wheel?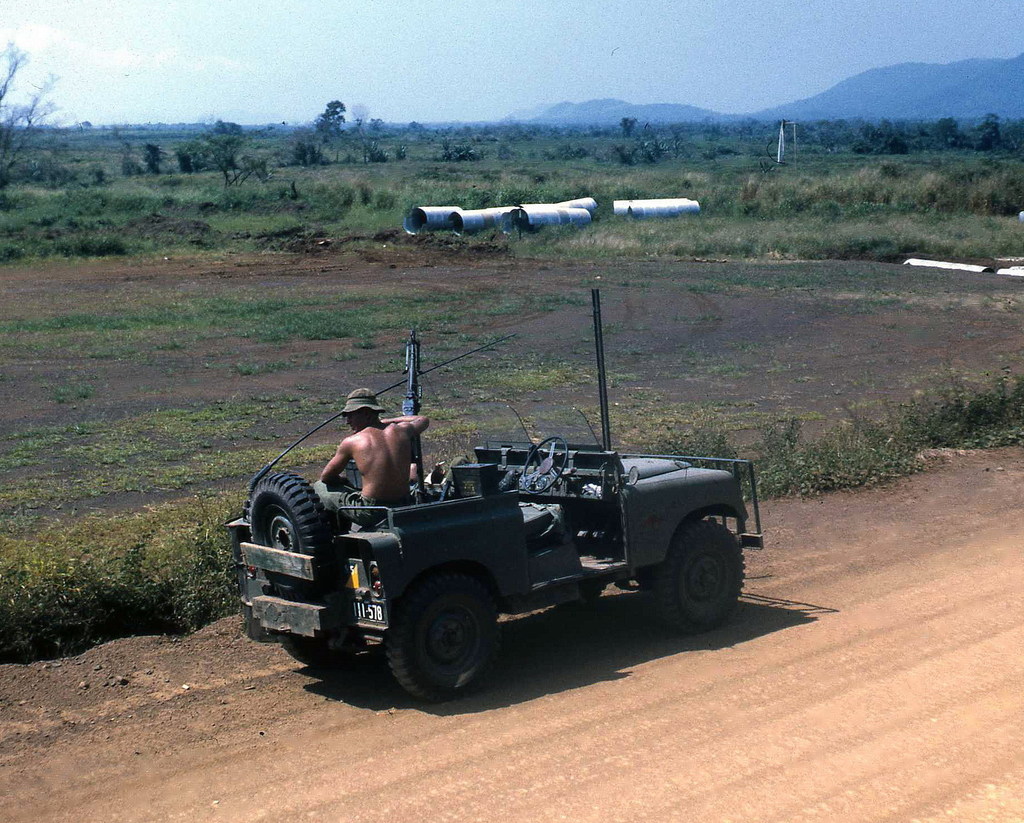
detection(389, 574, 509, 707)
